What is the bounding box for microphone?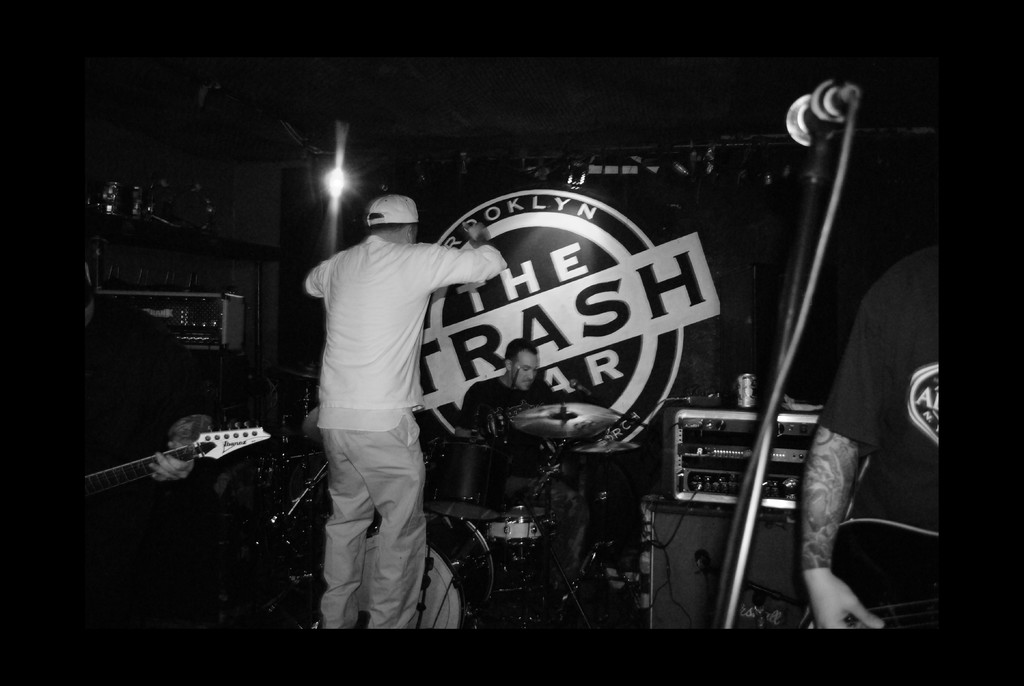
box(780, 85, 857, 152).
